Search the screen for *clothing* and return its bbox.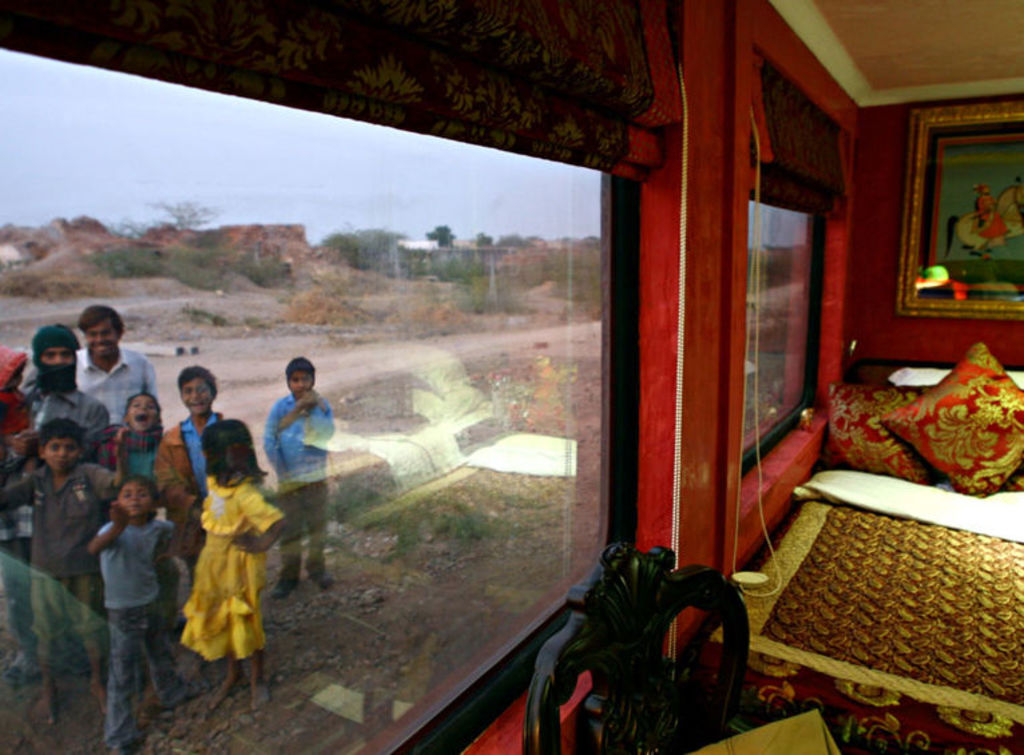
Found: l=78, t=347, r=156, b=425.
